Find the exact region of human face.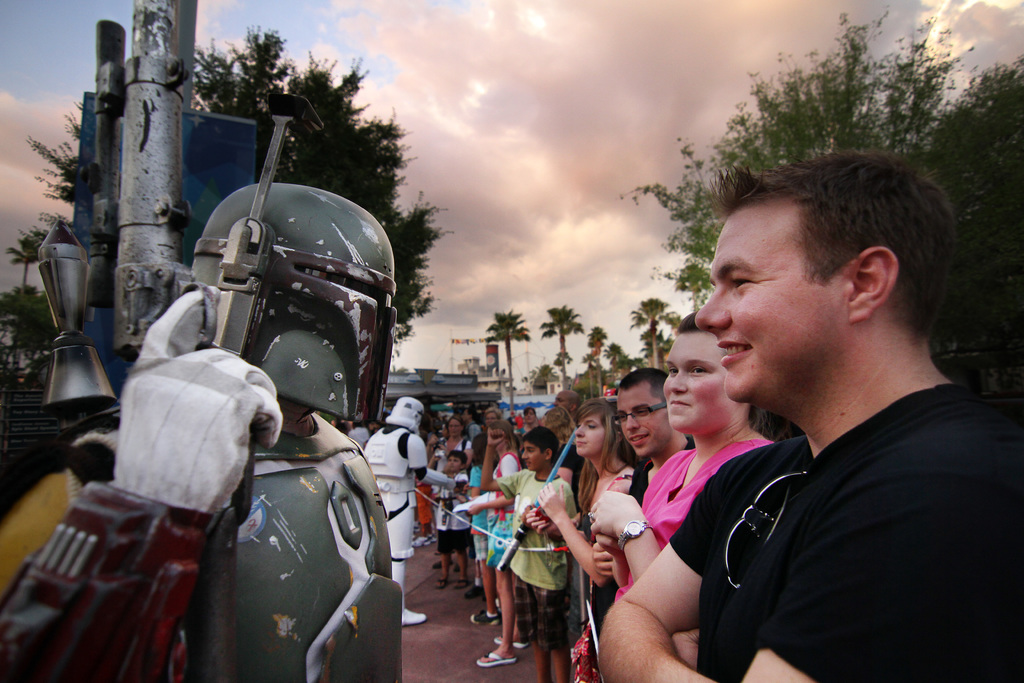
Exact region: [447, 416, 461, 441].
